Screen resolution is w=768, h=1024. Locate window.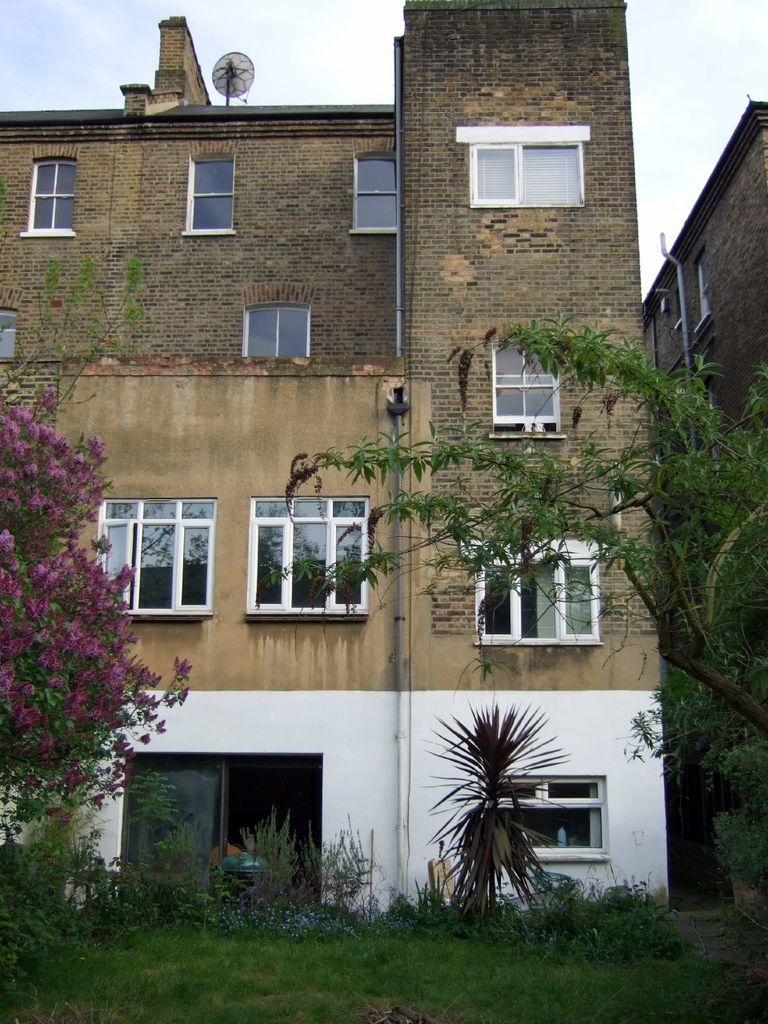
[left=352, top=156, right=398, bottom=237].
